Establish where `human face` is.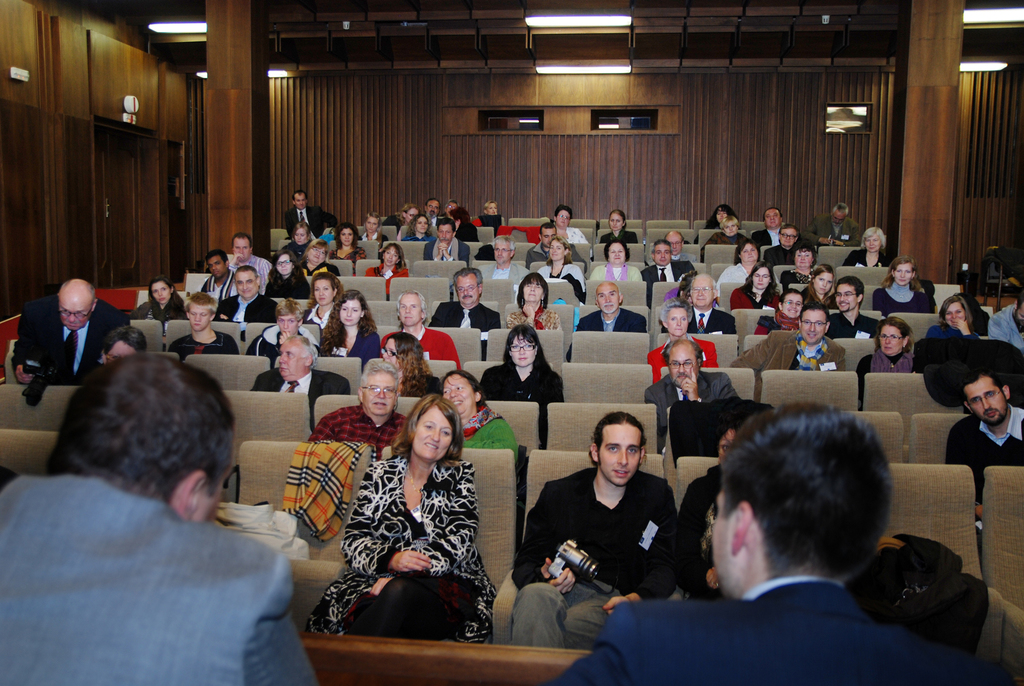
Established at {"x1": 814, "y1": 271, "x2": 833, "y2": 295}.
